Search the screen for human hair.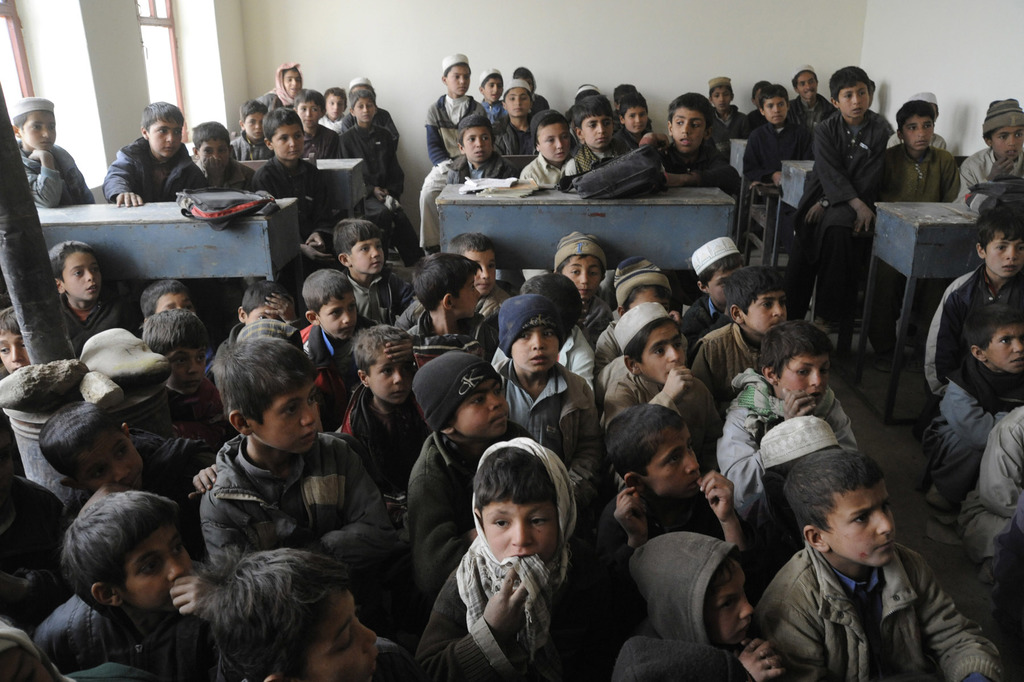
Found at region(530, 113, 570, 160).
